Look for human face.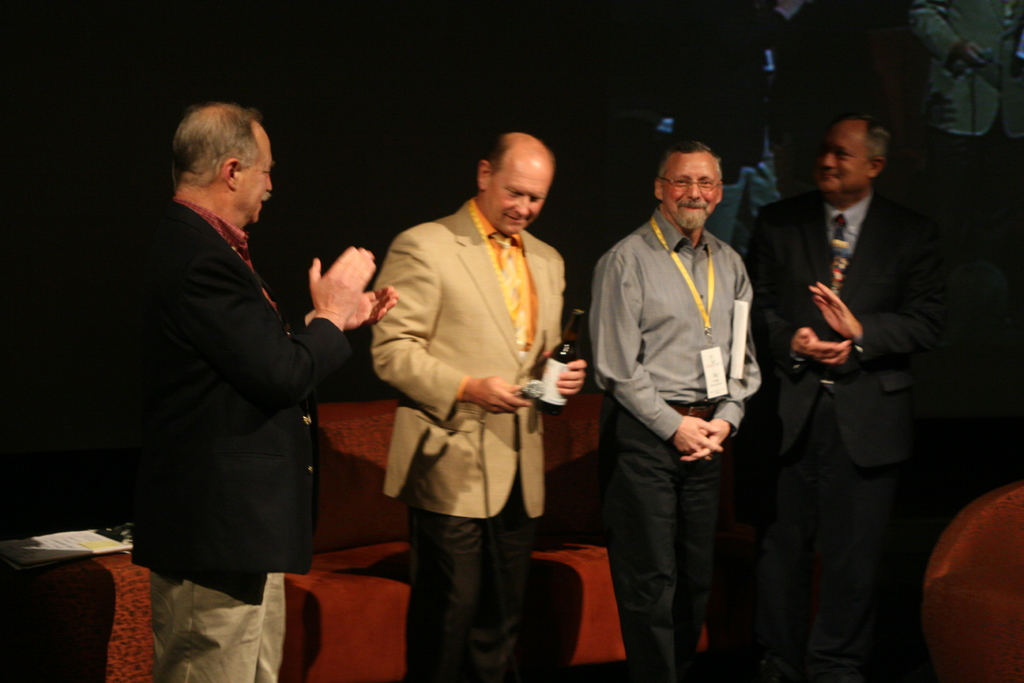
Found: (left=820, top=128, right=866, bottom=198).
